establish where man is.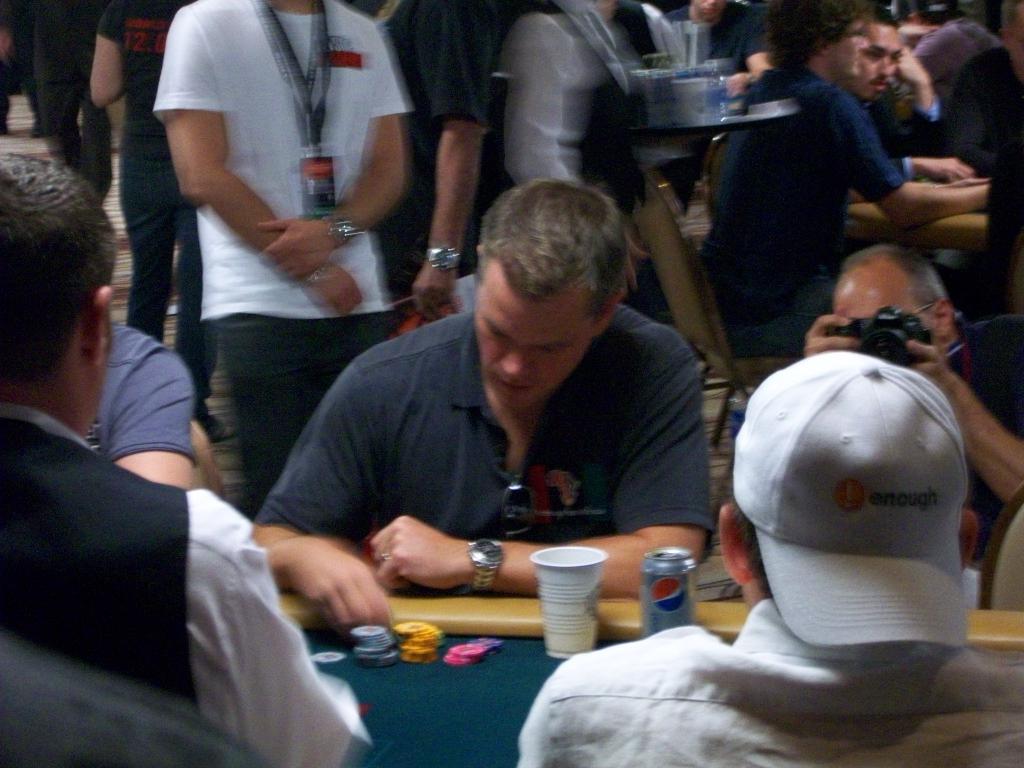
Established at {"x1": 518, "y1": 348, "x2": 1023, "y2": 765}.
